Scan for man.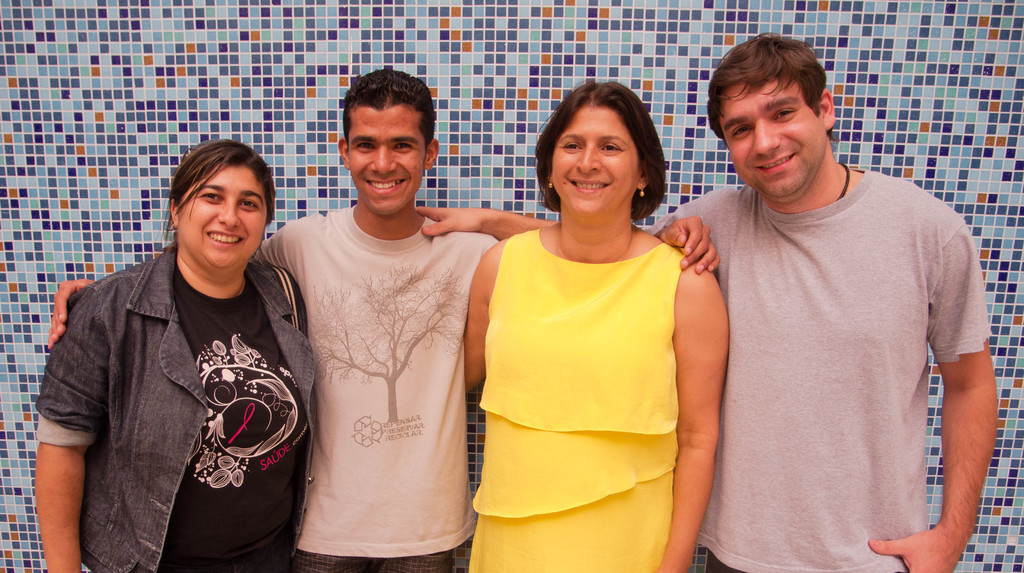
Scan result: 410:25:1001:572.
